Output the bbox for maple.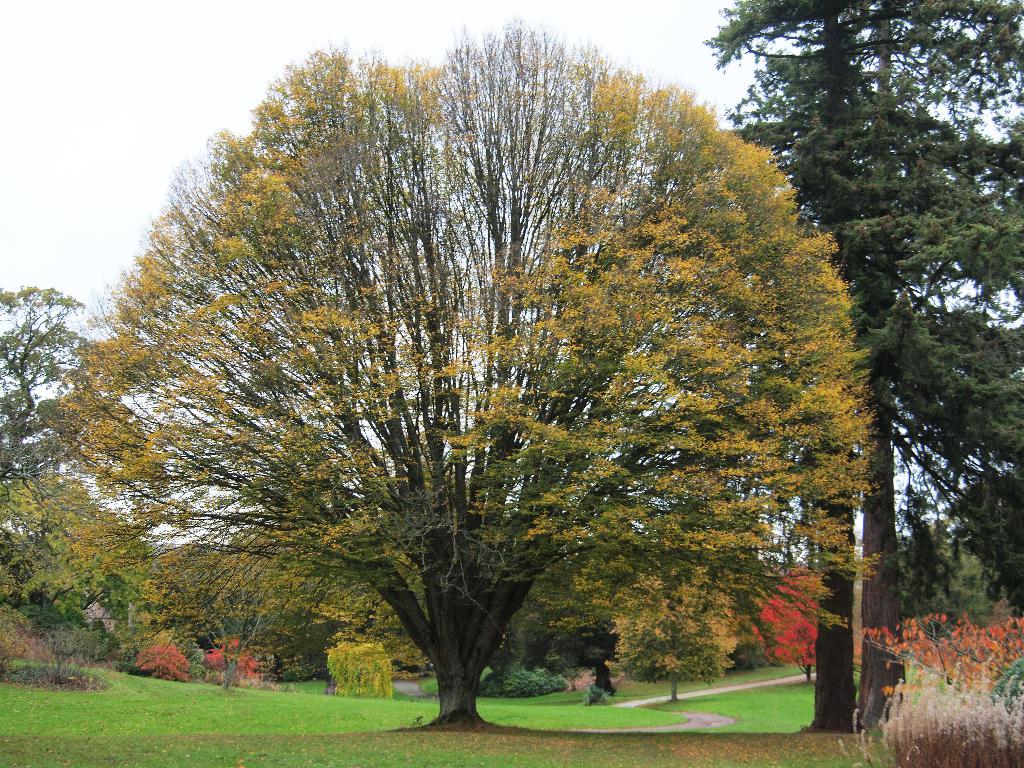
detection(861, 604, 1023, 708).
